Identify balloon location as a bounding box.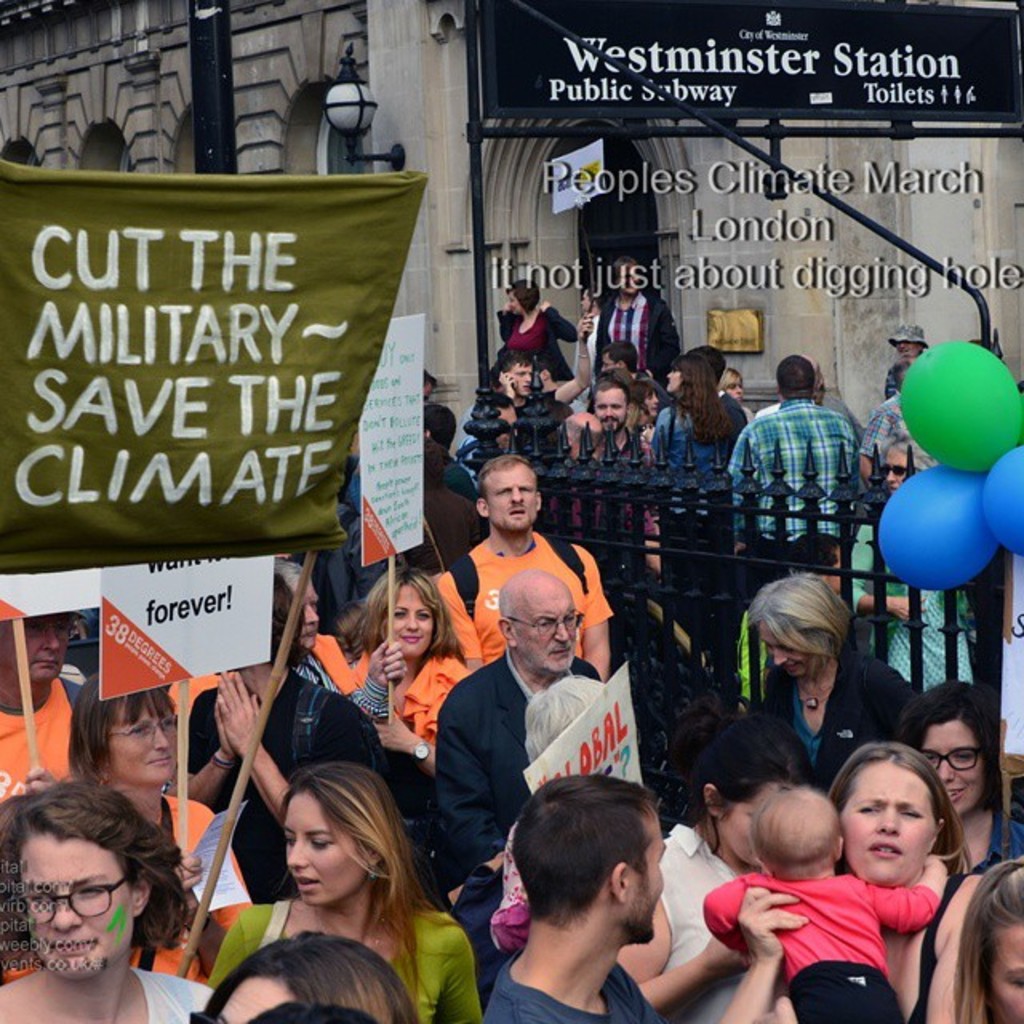
[984,440,1022,557].
